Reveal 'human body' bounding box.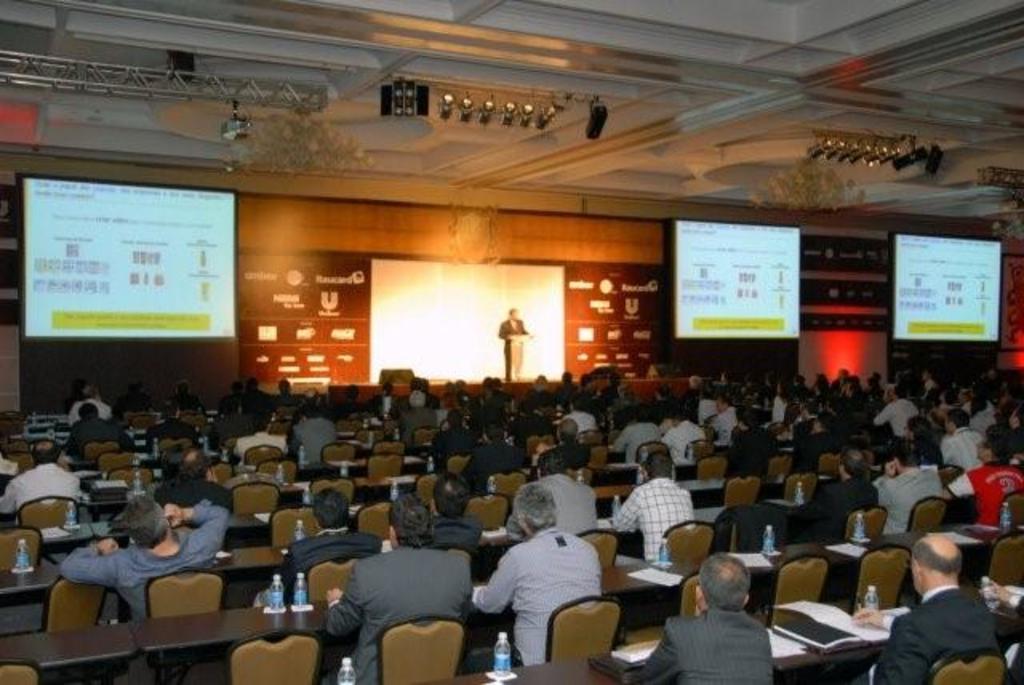
Revealed: [840, 432, 875, 474].
